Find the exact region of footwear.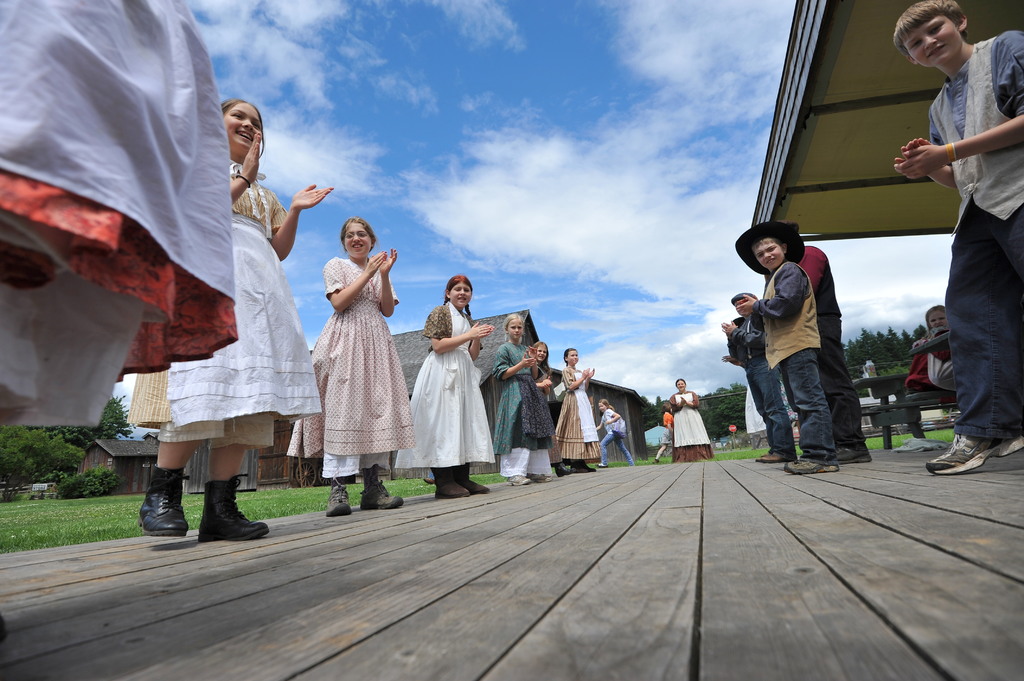
Exact region: x1=574, y1=459, x2=594, y2=472.
